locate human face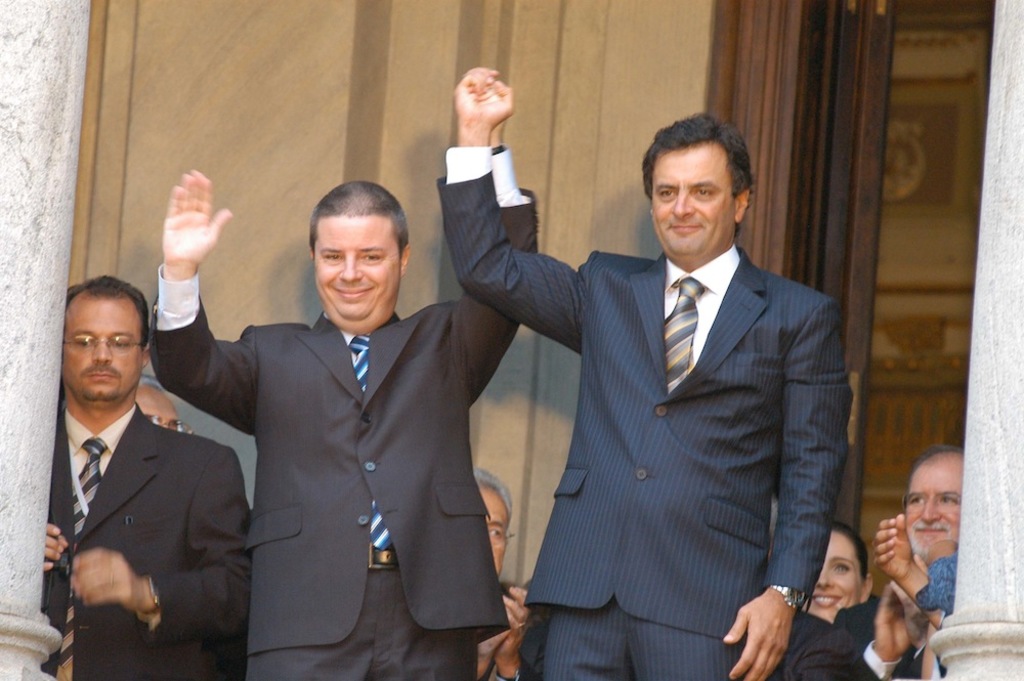
detection(803, 533, 862, 625)
